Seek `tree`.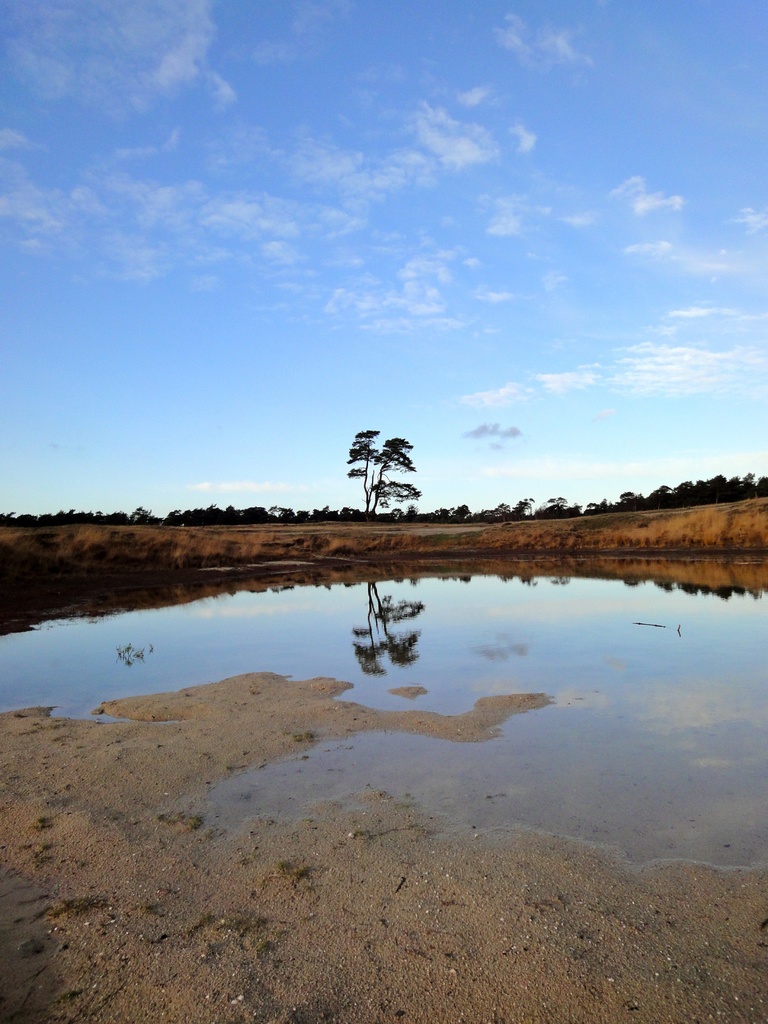
347/429/422/523.
